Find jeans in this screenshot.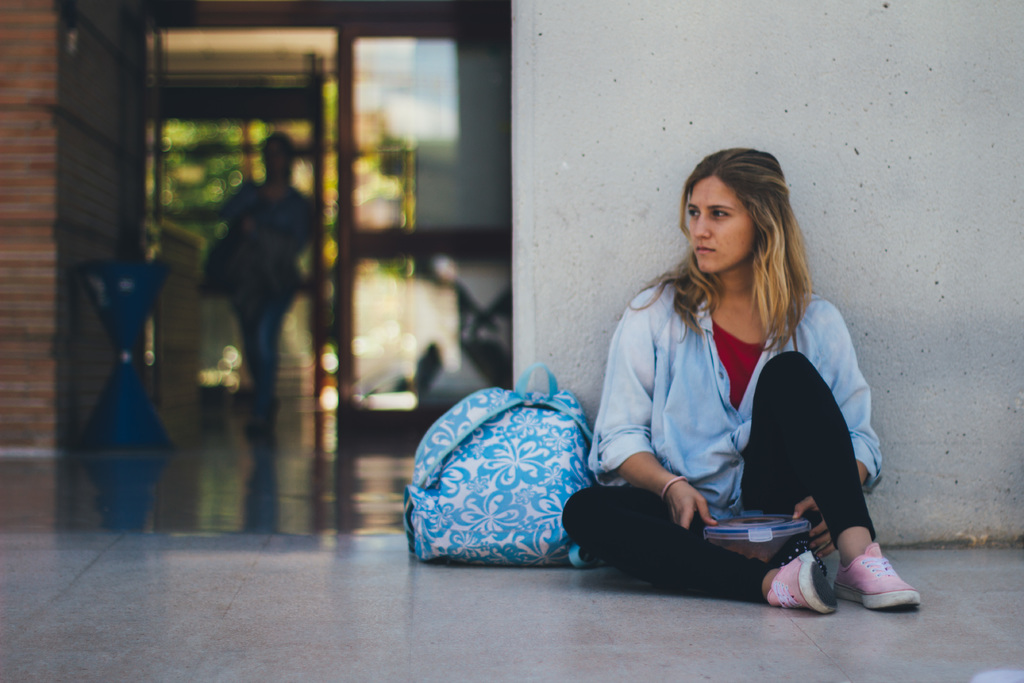
The bounding box for jeans is [left=236, top=307, right=291, bottom=425].
